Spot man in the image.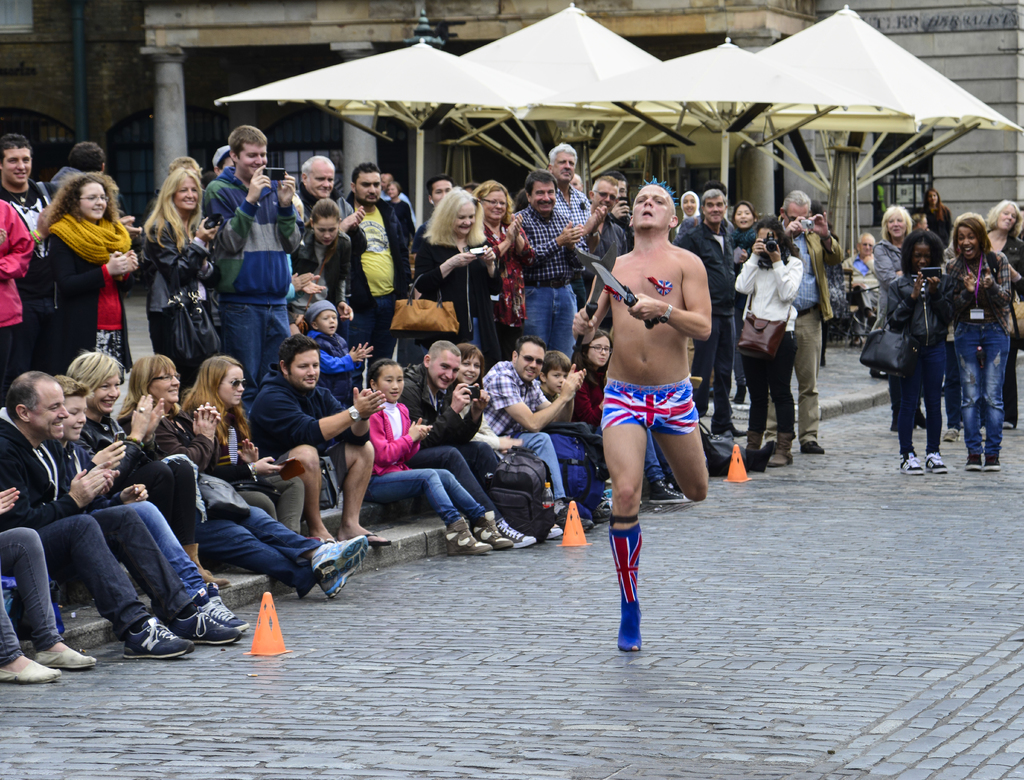
man found at [298,147,341,223].
